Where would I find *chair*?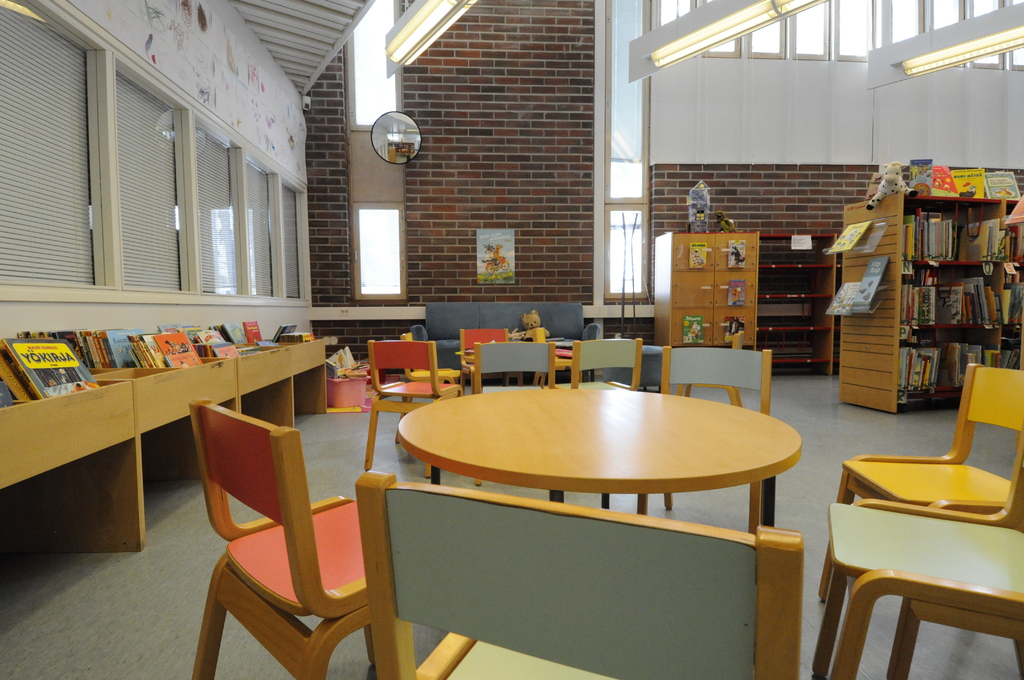
At [808,443,1023,679].
